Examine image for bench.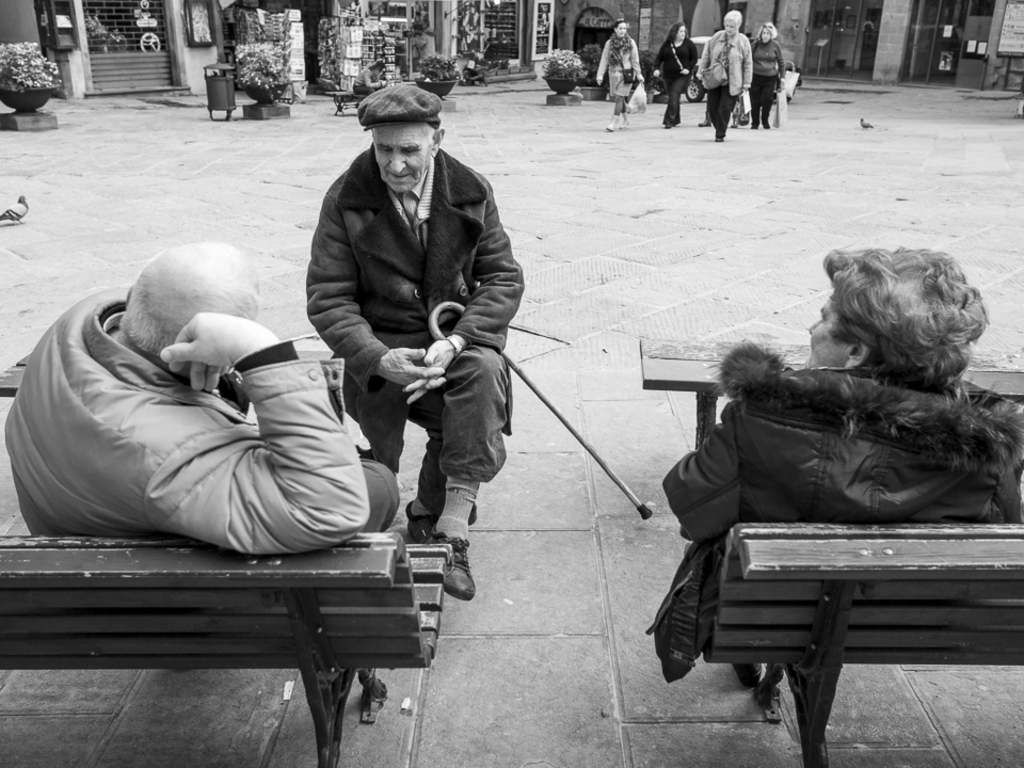
Examination result: 0, 528, 484, 746.
